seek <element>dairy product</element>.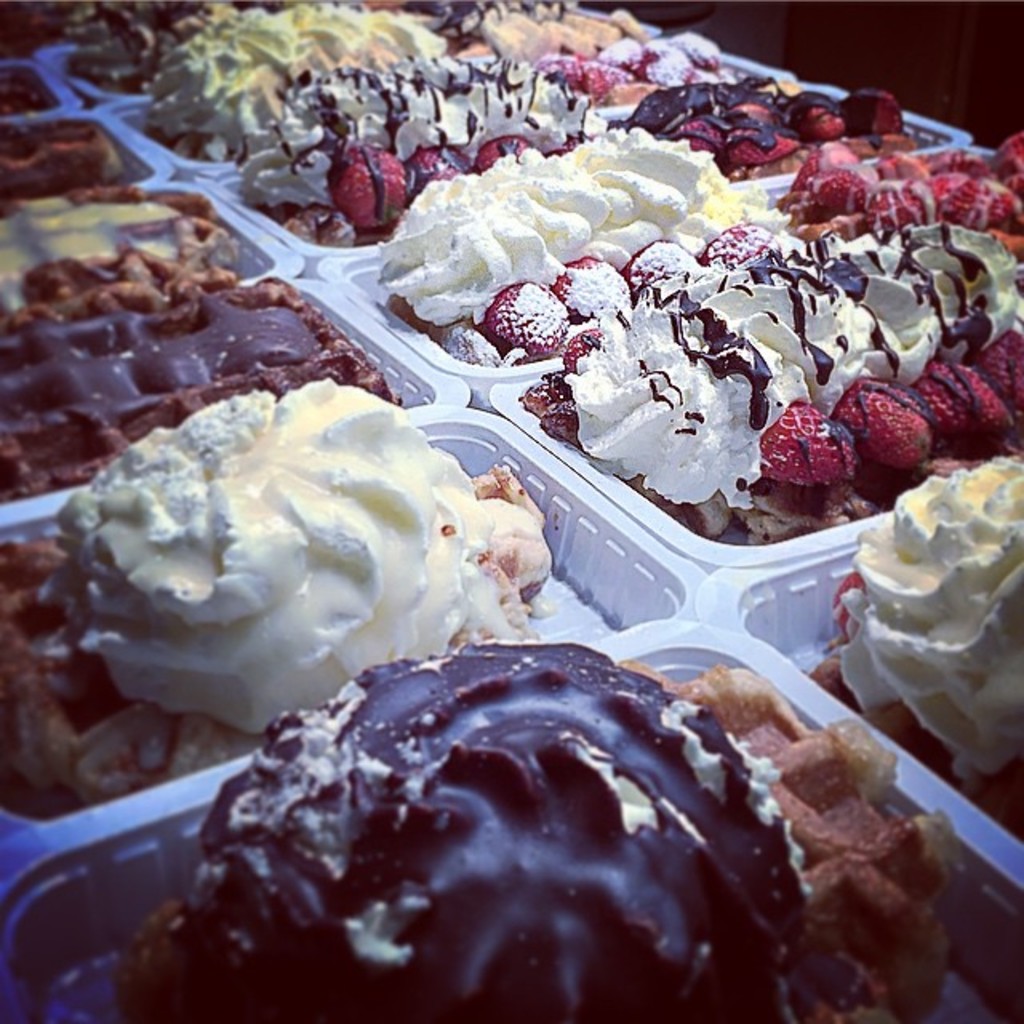
detection(46, 629, 973, 1021).
